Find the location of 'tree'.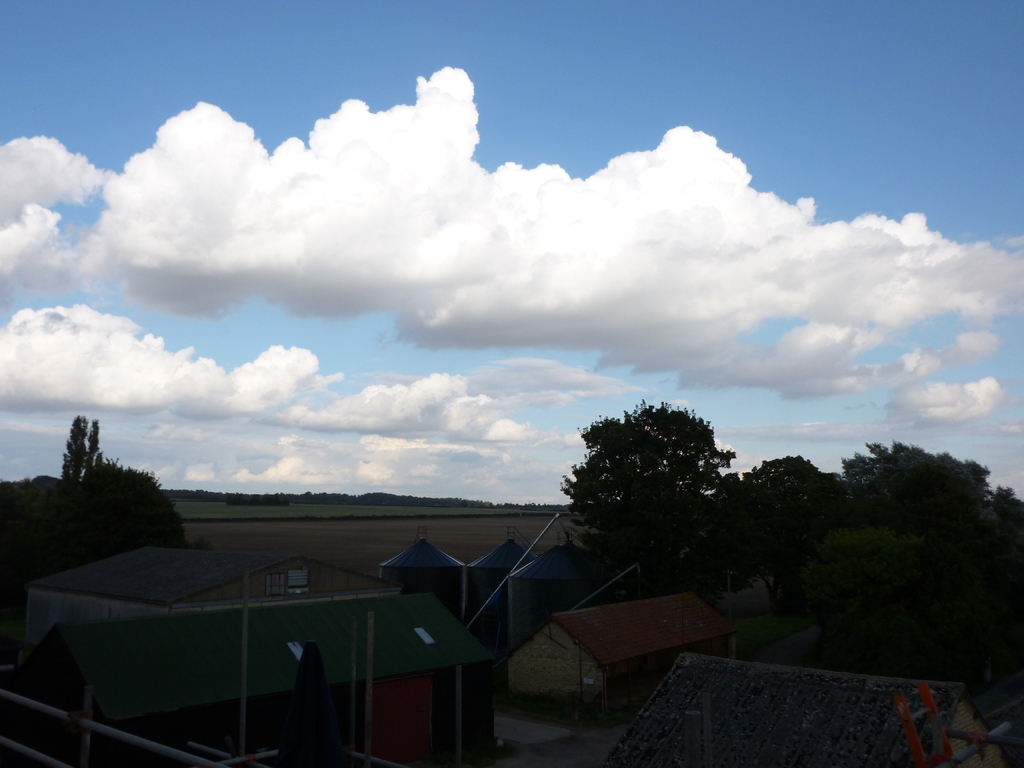
Location: l=3, t=446, r=194, b=593.
